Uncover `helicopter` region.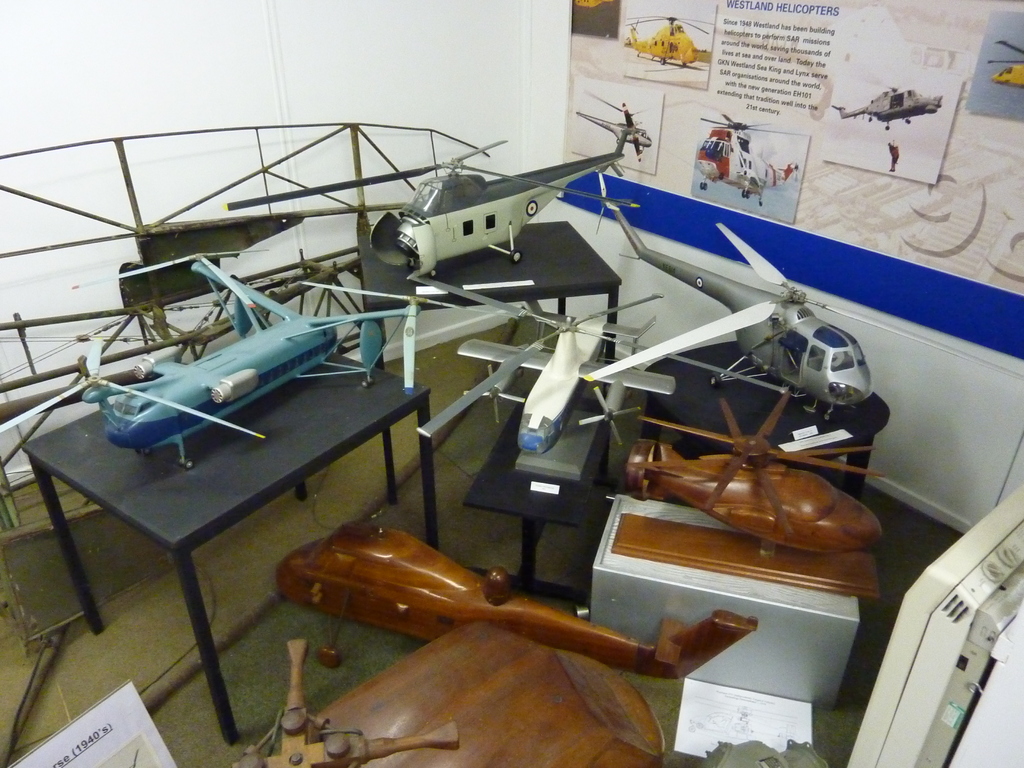
Uncovered: x1=828 y1=73 x2=946 y2=131.
